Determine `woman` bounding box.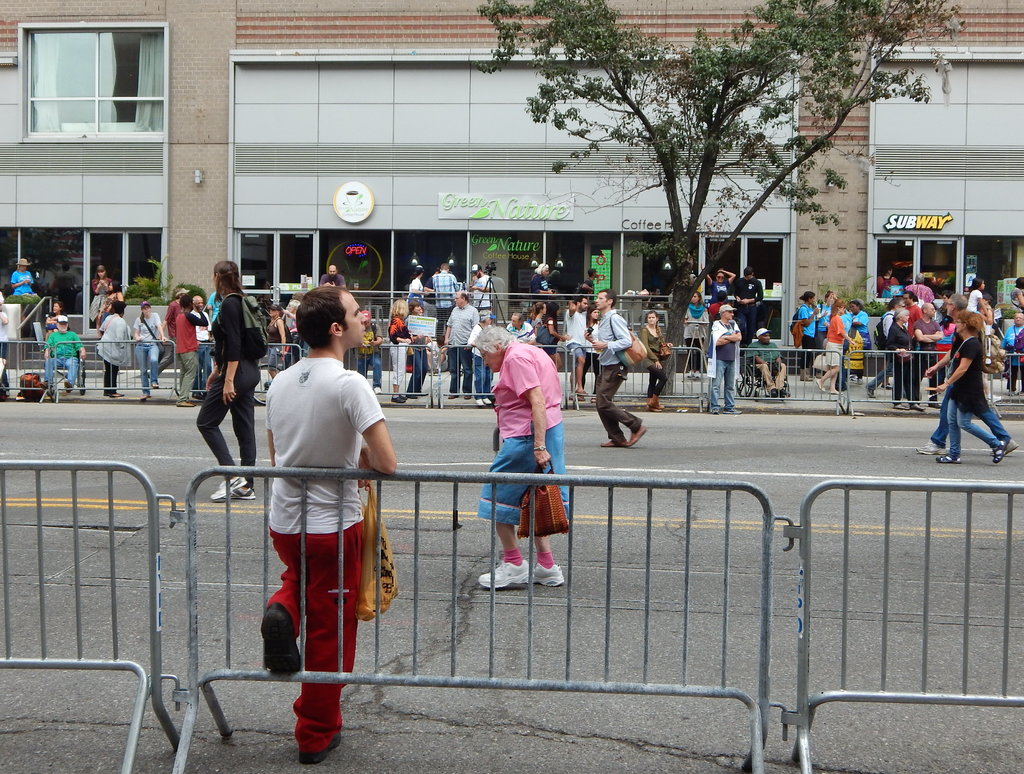
Determined: [639, 308, 669, 415].
